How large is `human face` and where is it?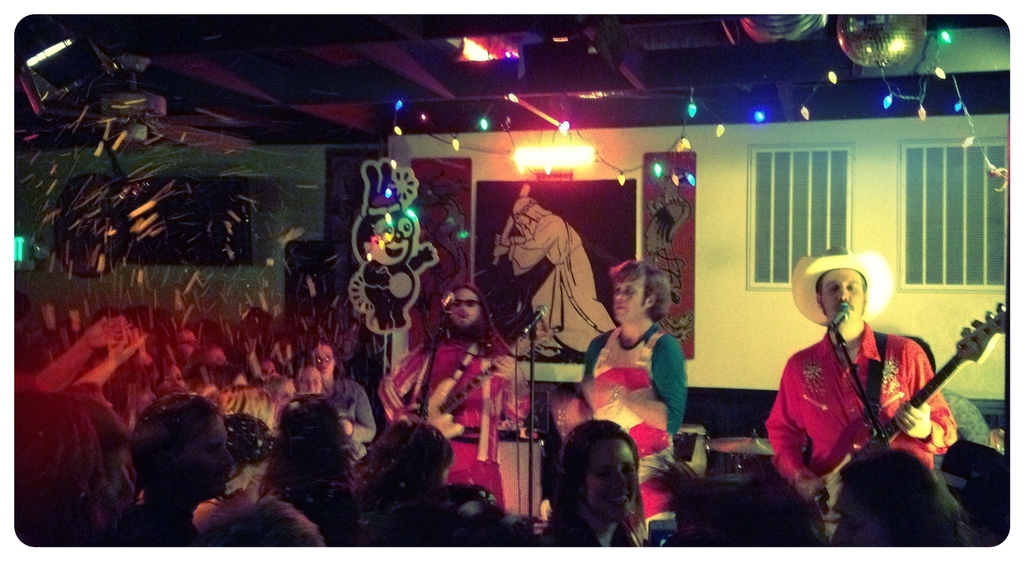
Bounding box: [left=825, top=272, right=870, bottom=322].
